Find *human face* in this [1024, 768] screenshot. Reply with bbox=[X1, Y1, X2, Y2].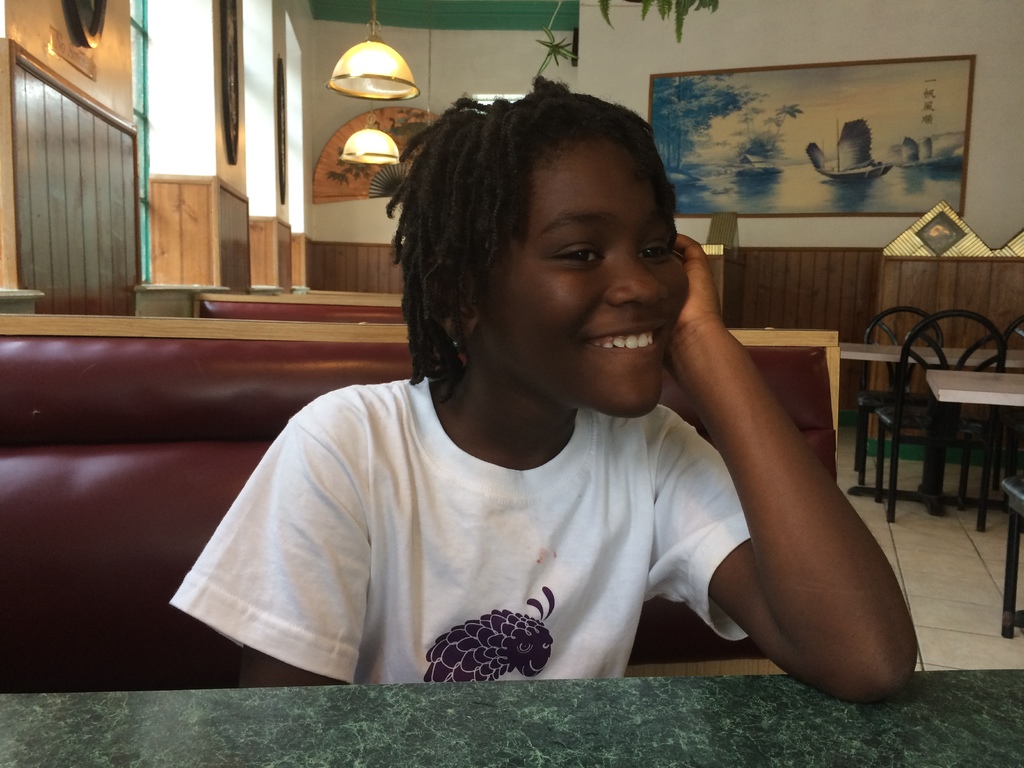
bbox=[495, 134, 684, 422].
